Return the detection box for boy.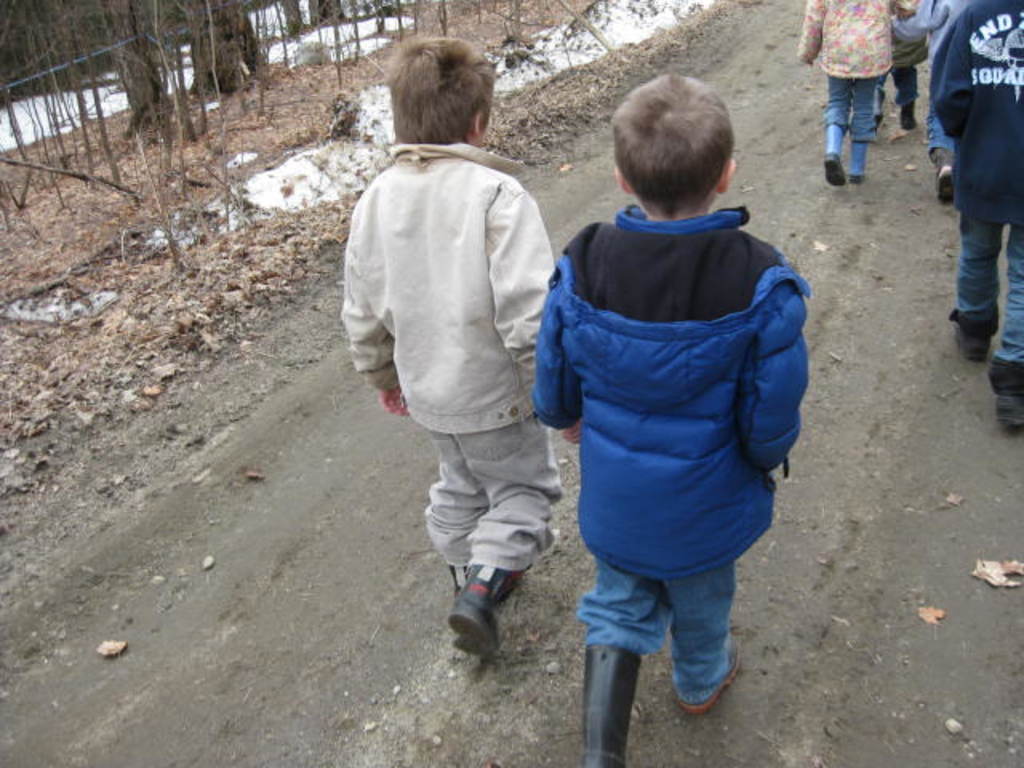
<bbox>338, 32, 558, 662</bbox>.
